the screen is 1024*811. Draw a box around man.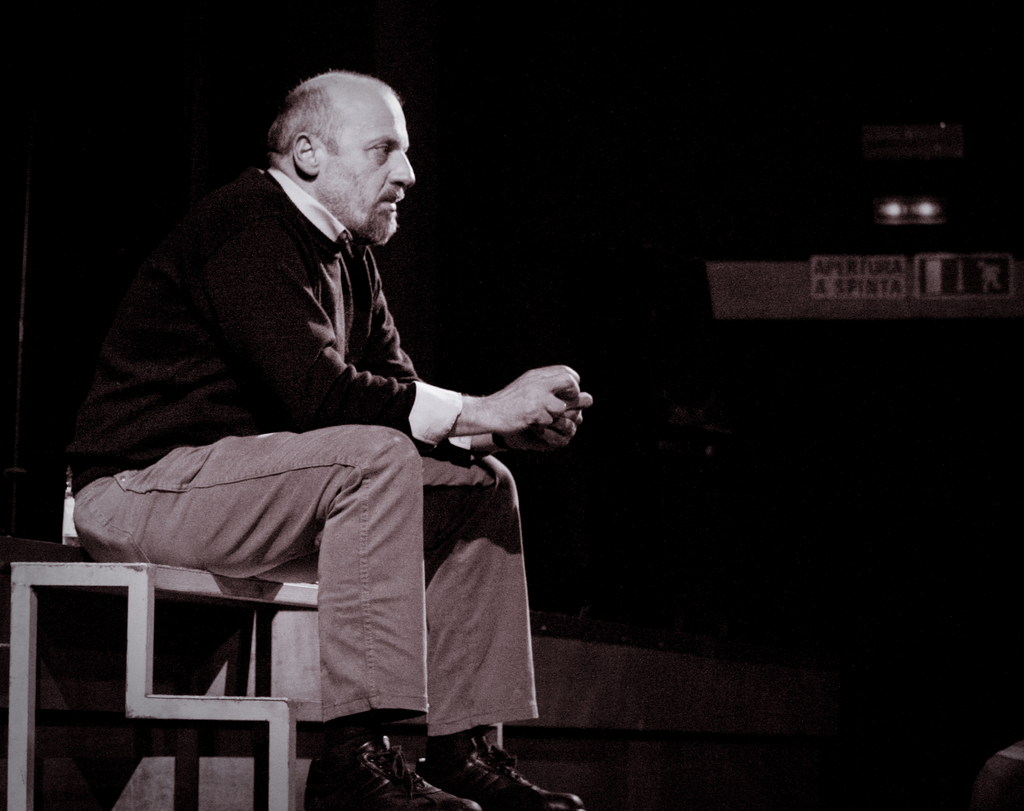
region(83, 63, 595, 792).
